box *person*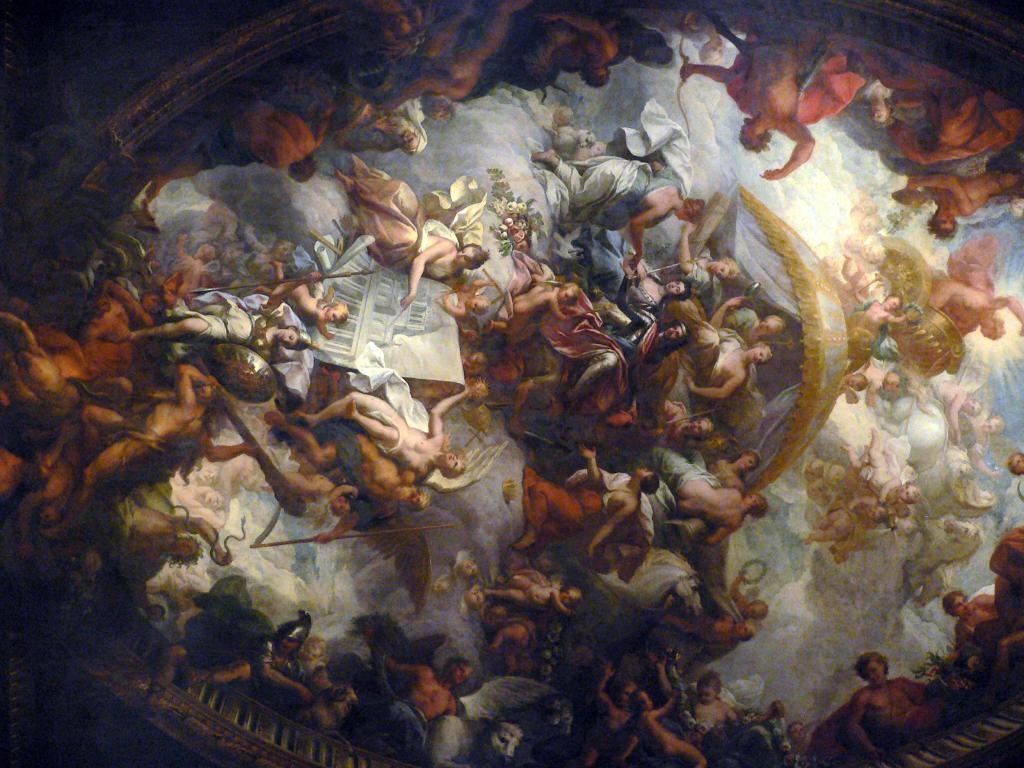
<region>131, 127, 263, 203</region>
